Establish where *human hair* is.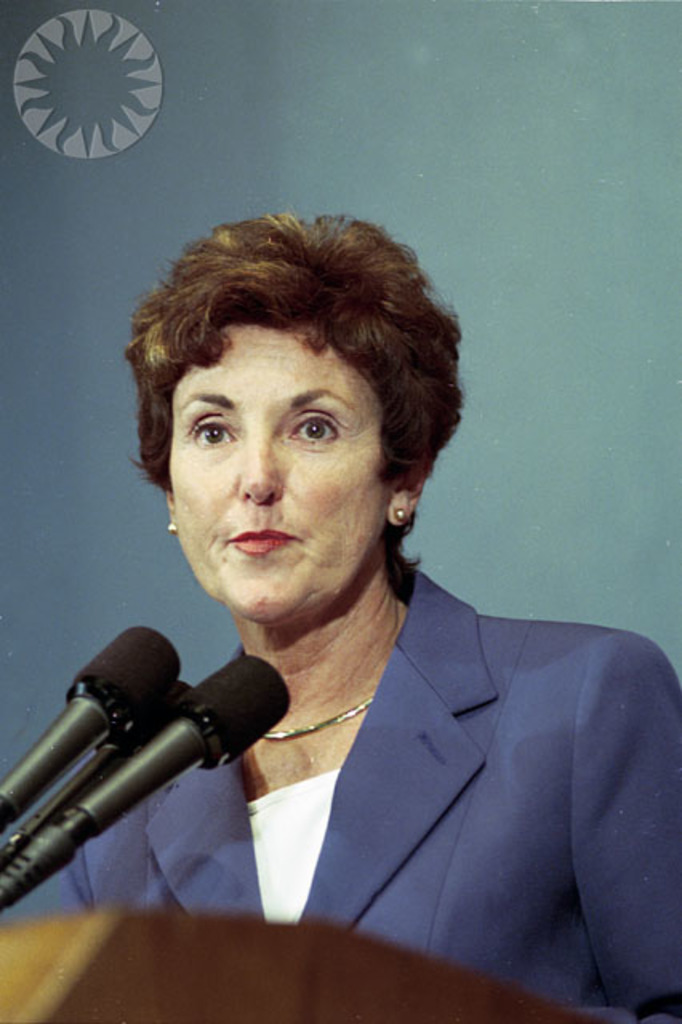
Established at <bbox>115, 211, 458, 661</bbox>.
